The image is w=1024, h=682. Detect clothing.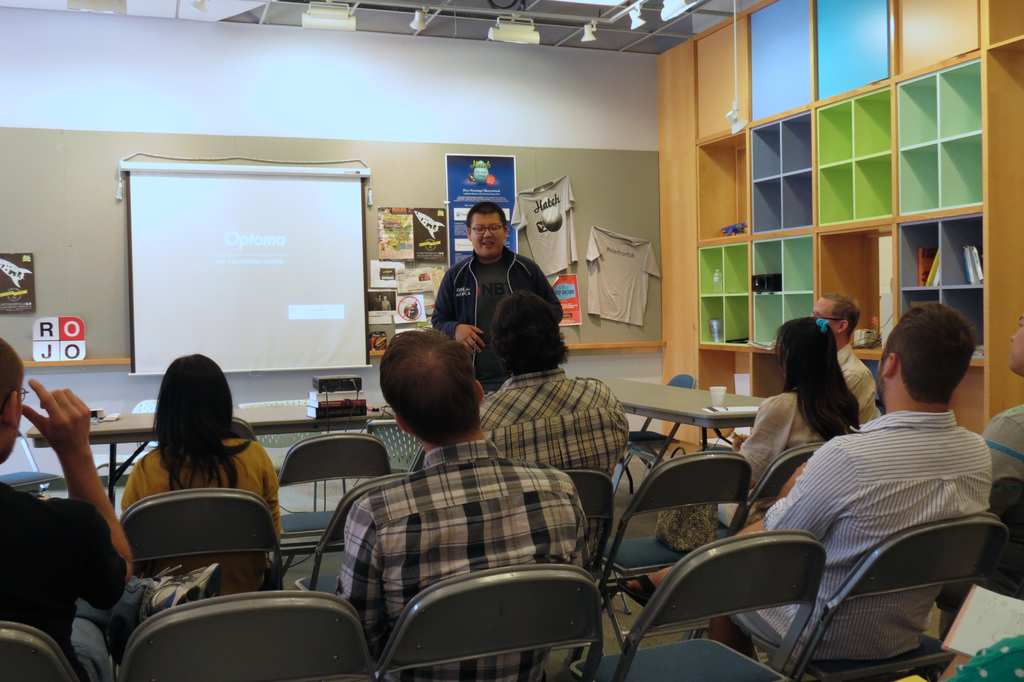
Detection: Rect(831, 336, 877, 422).
